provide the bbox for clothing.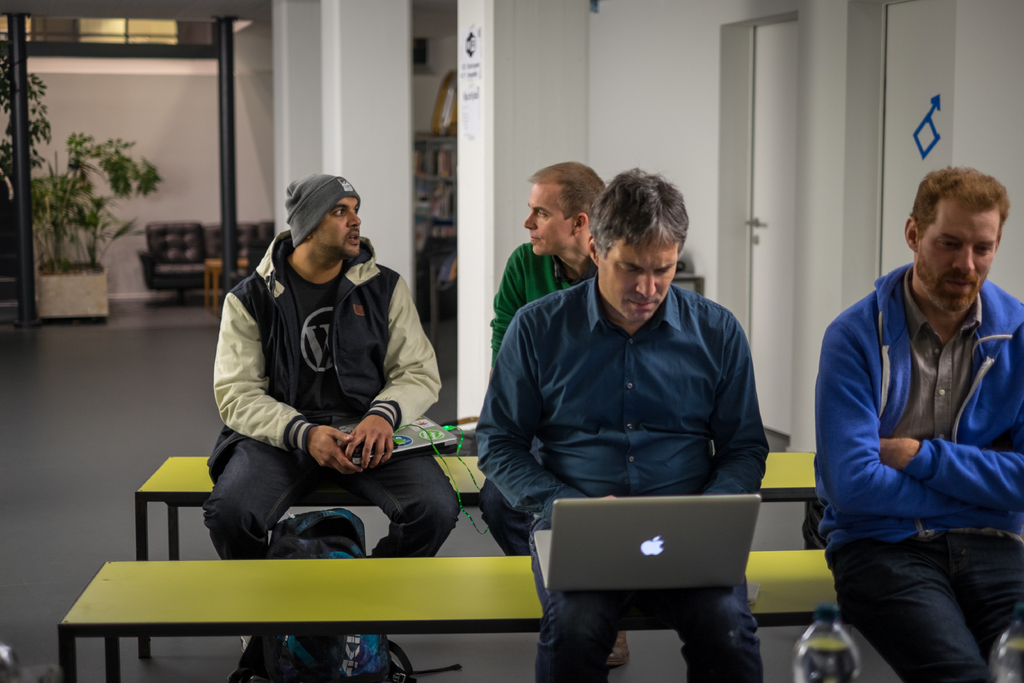
[477,240,600,554].
